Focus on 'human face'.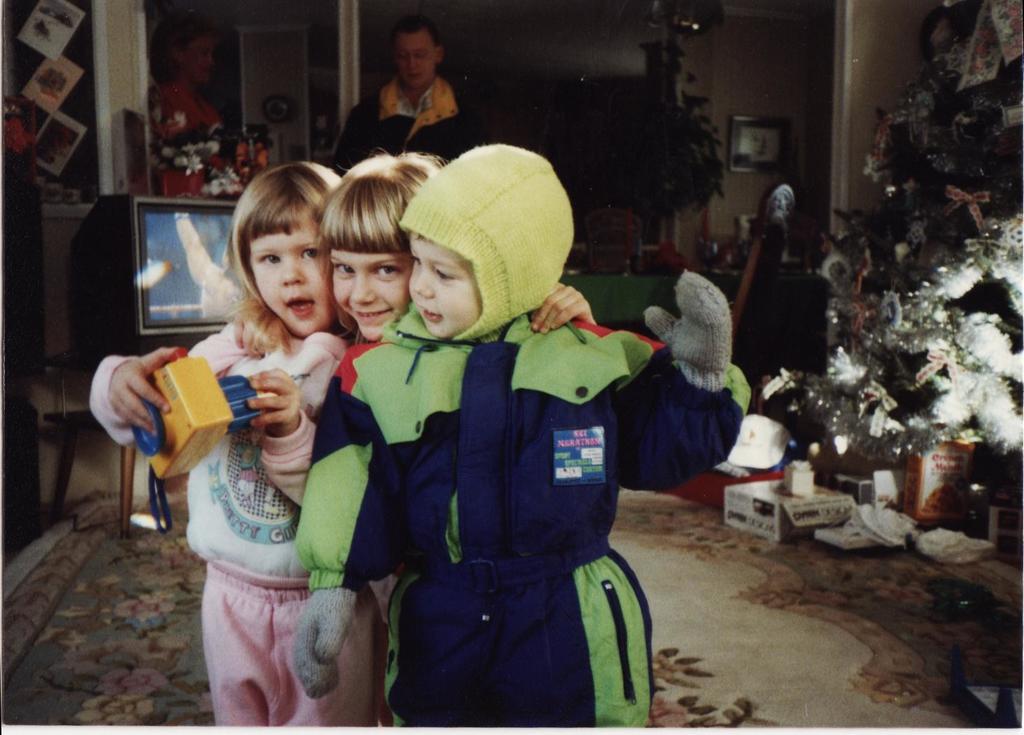
Focused at [393, 34, 434, 85].
